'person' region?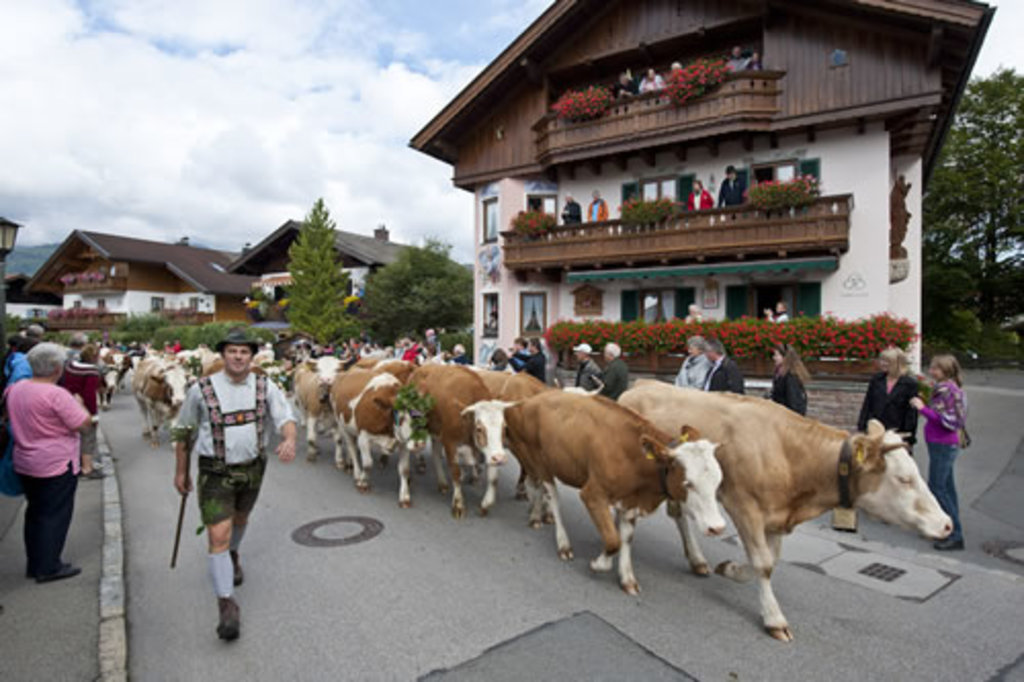
(698,340,750,395)
